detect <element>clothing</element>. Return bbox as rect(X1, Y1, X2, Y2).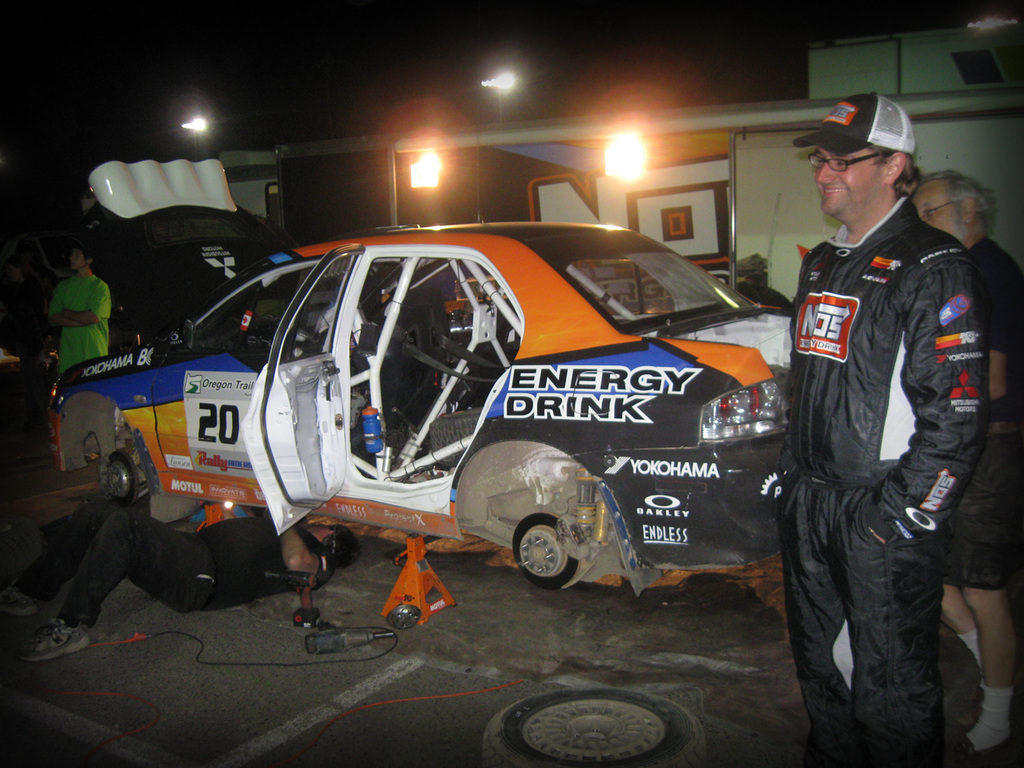
rect(53, 271, 117, 380).
